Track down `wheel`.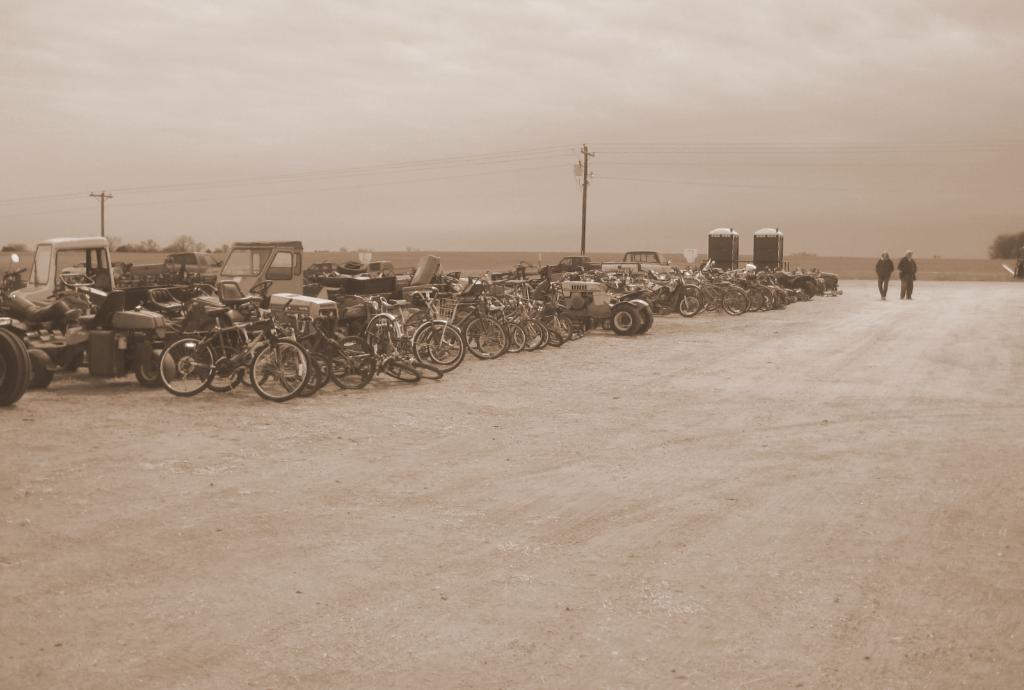
Tracked to <region>635, 303, 655, 328</region>.
